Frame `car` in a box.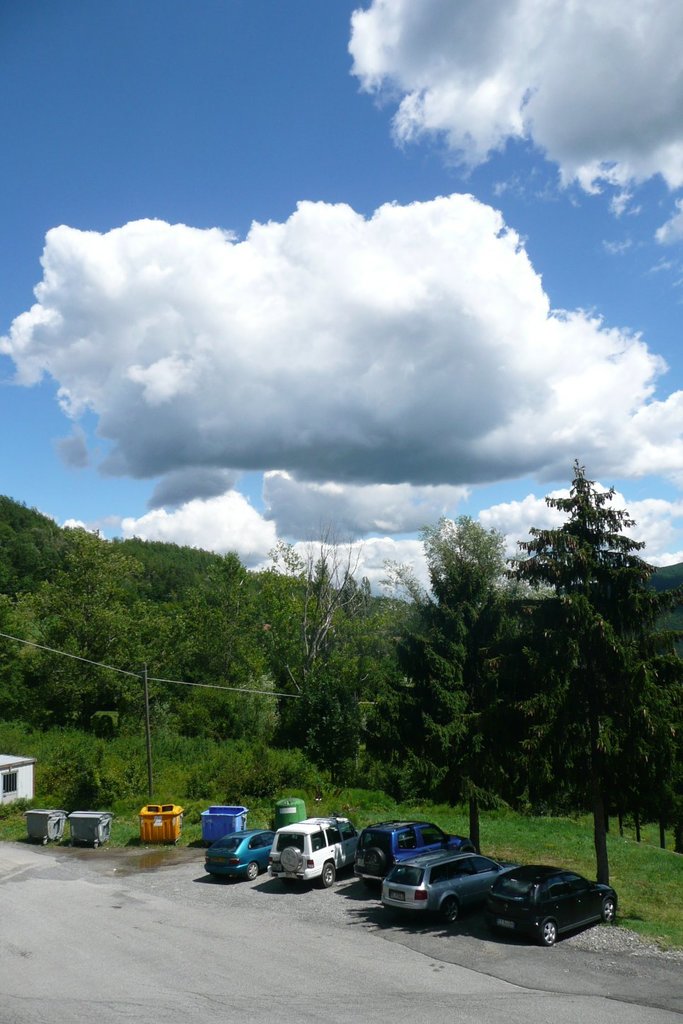
left=382, top=839, right=521, bottom=916.
